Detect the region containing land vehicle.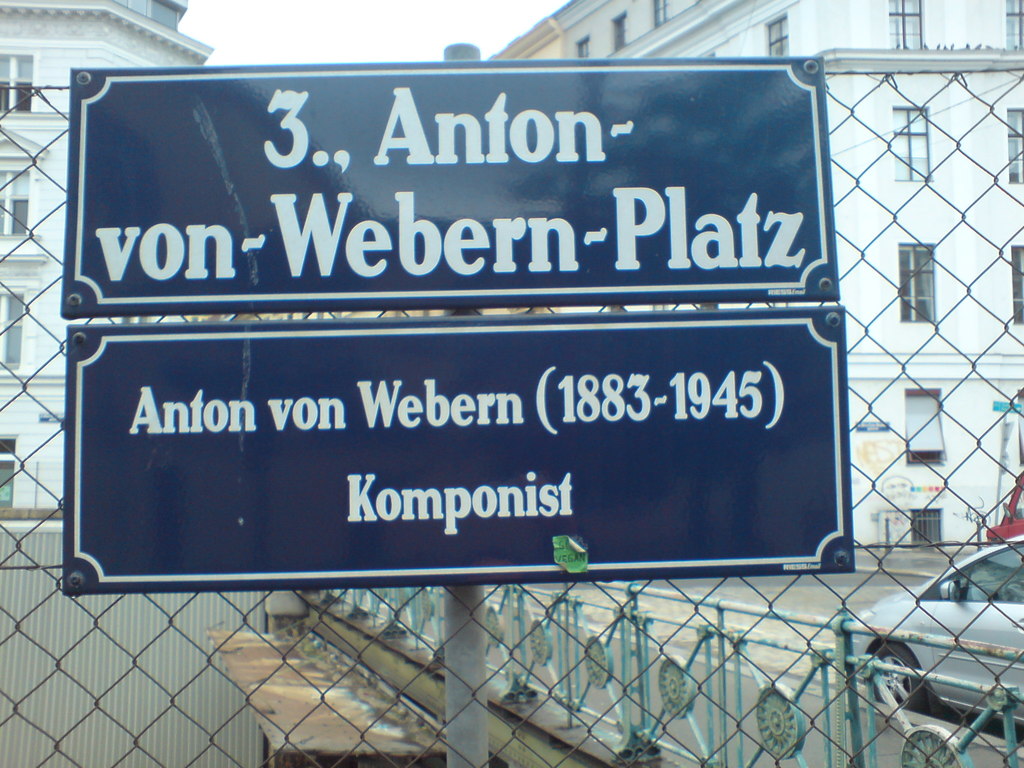
(857, 521, 1023, 717).
